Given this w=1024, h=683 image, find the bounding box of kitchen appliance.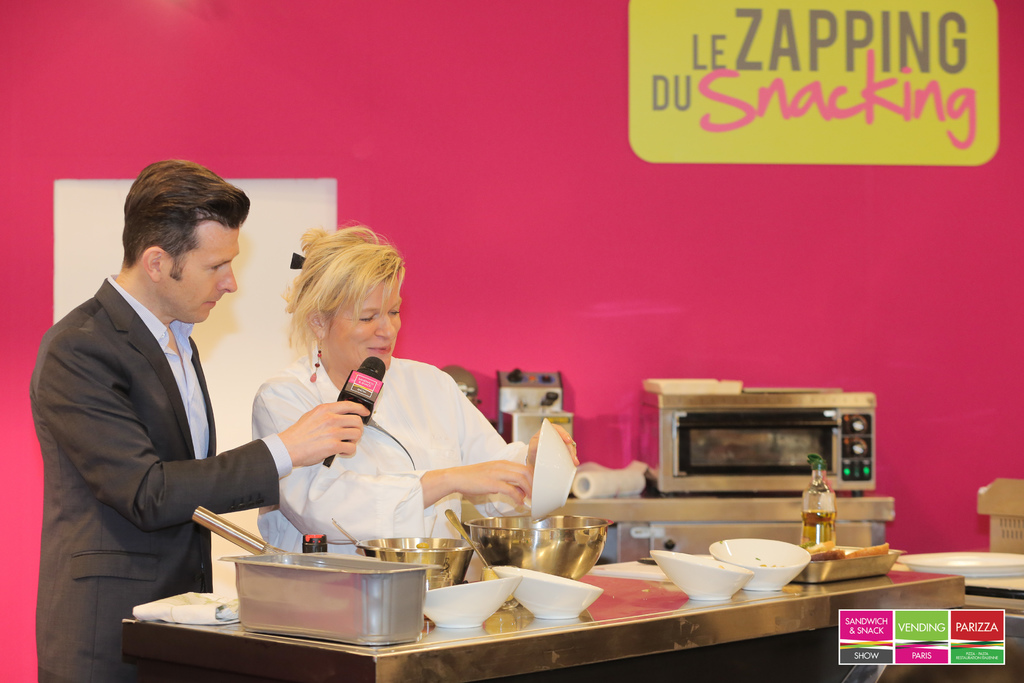
bbox=[420, 577, 520, 627].
